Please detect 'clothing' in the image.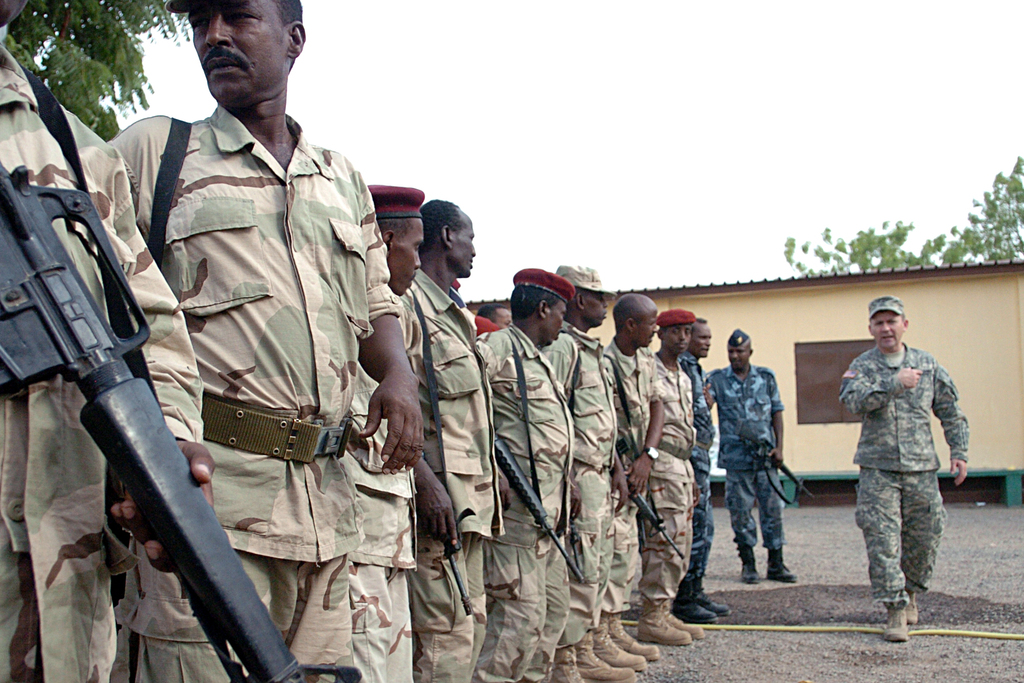
bbox=[570, 325, 609, 618].
